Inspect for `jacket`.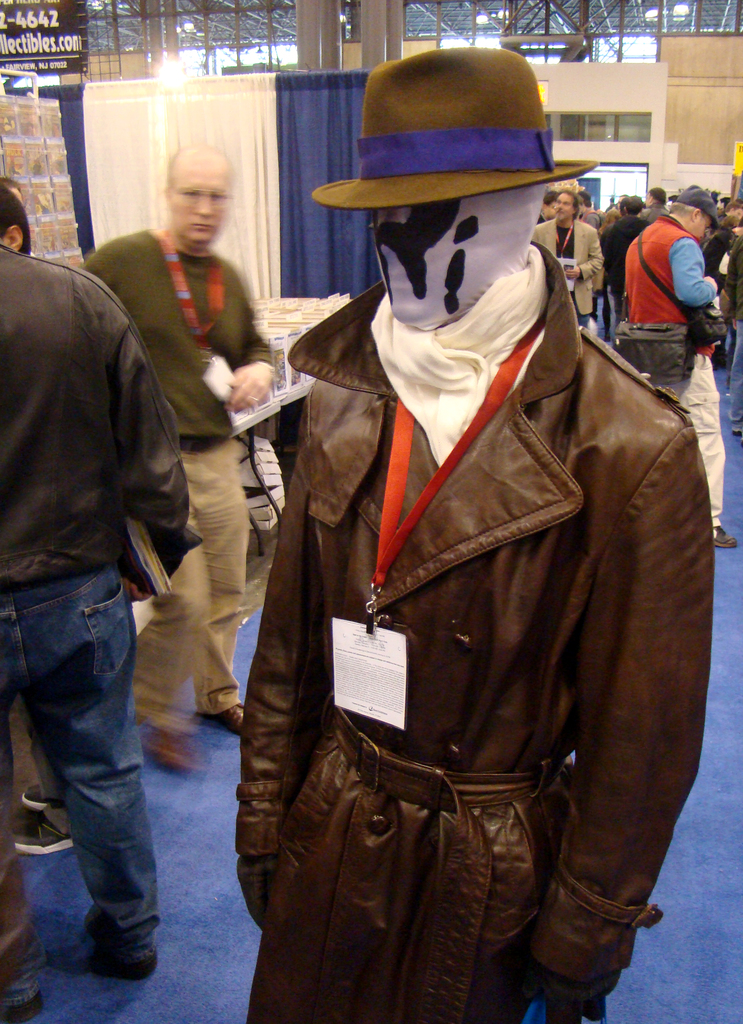
Inspection: (x1=619, y1=211, x2=715, y2=361).
